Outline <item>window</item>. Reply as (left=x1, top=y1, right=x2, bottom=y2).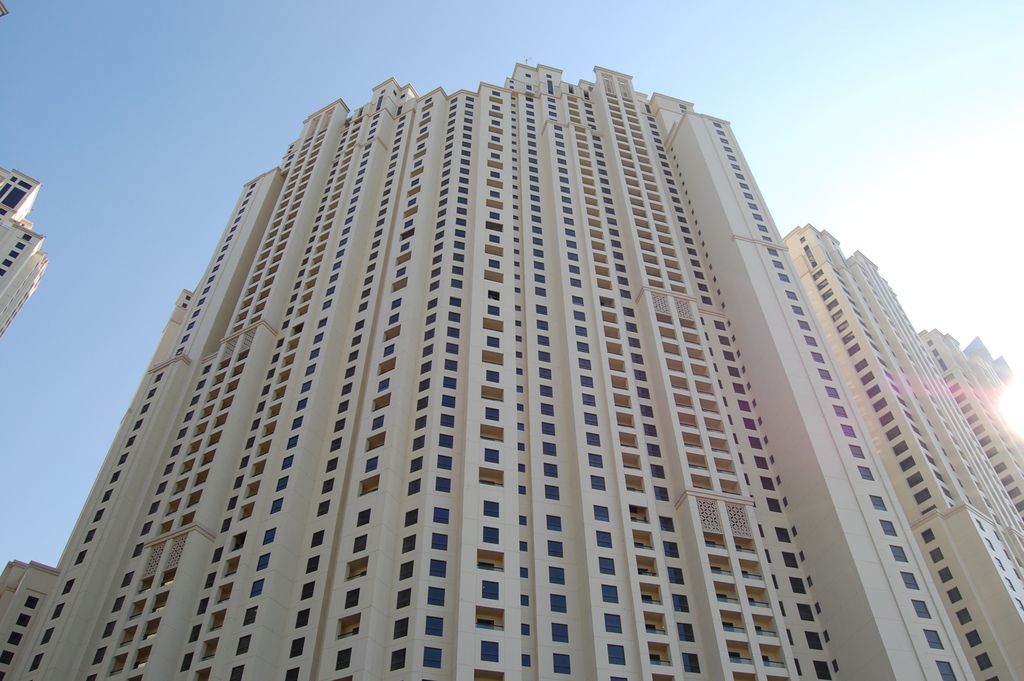
(left=596, top=160, right=607, bottom=167).
